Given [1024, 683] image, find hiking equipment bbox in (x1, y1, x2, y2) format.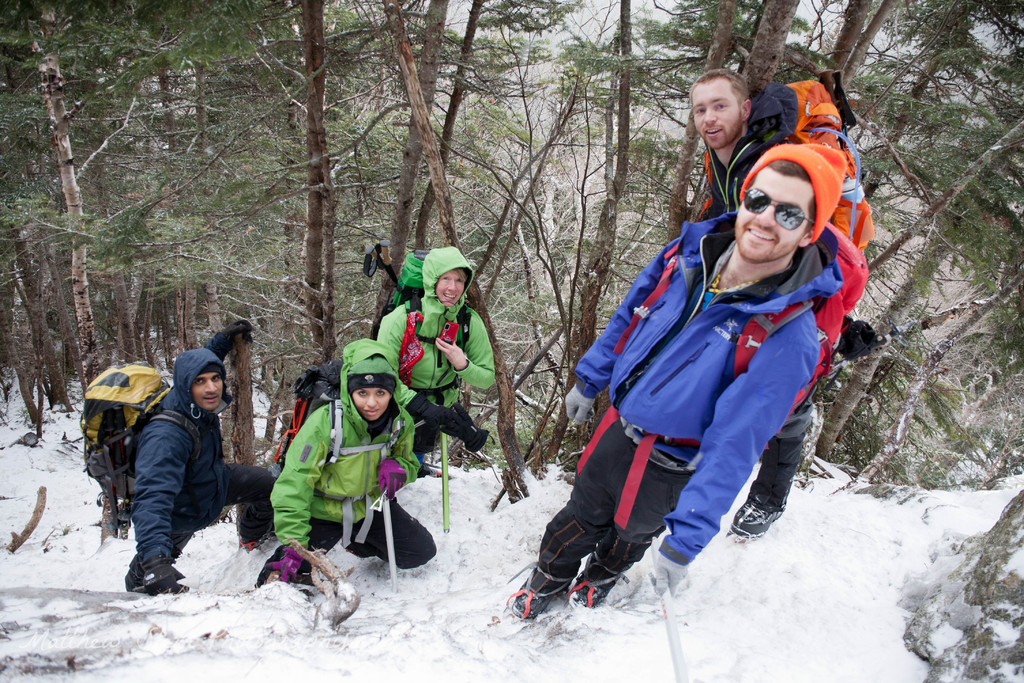
(366, 247, 475, 400).
